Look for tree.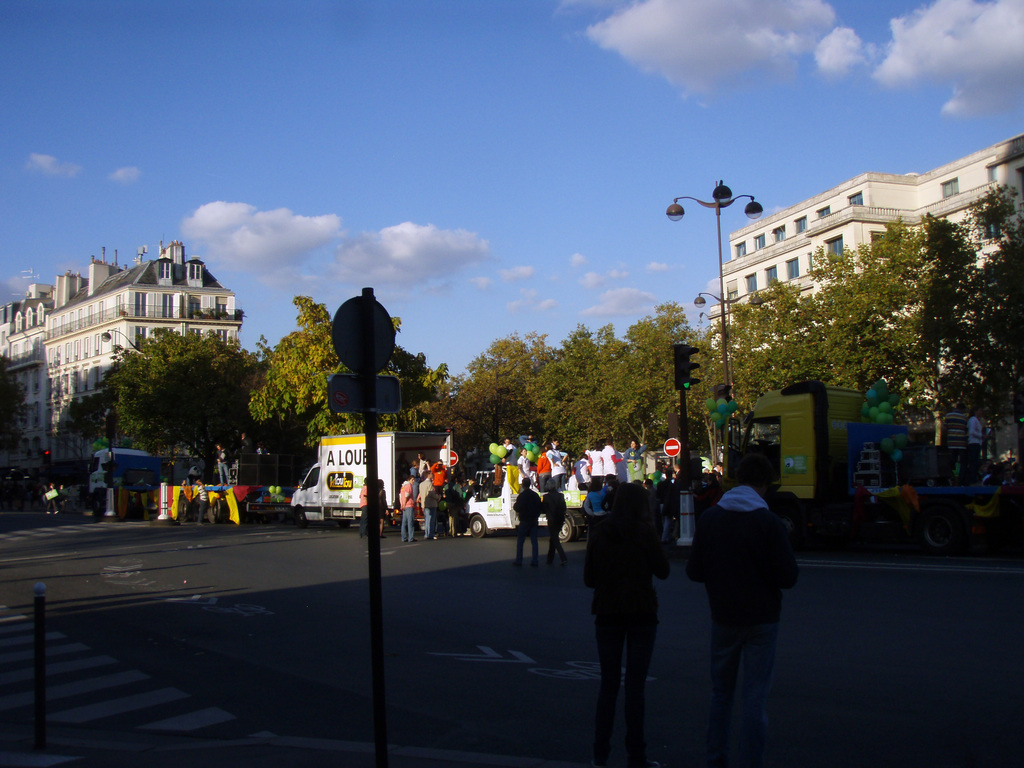
Found: l=751, t=213, r=955, b=447.
